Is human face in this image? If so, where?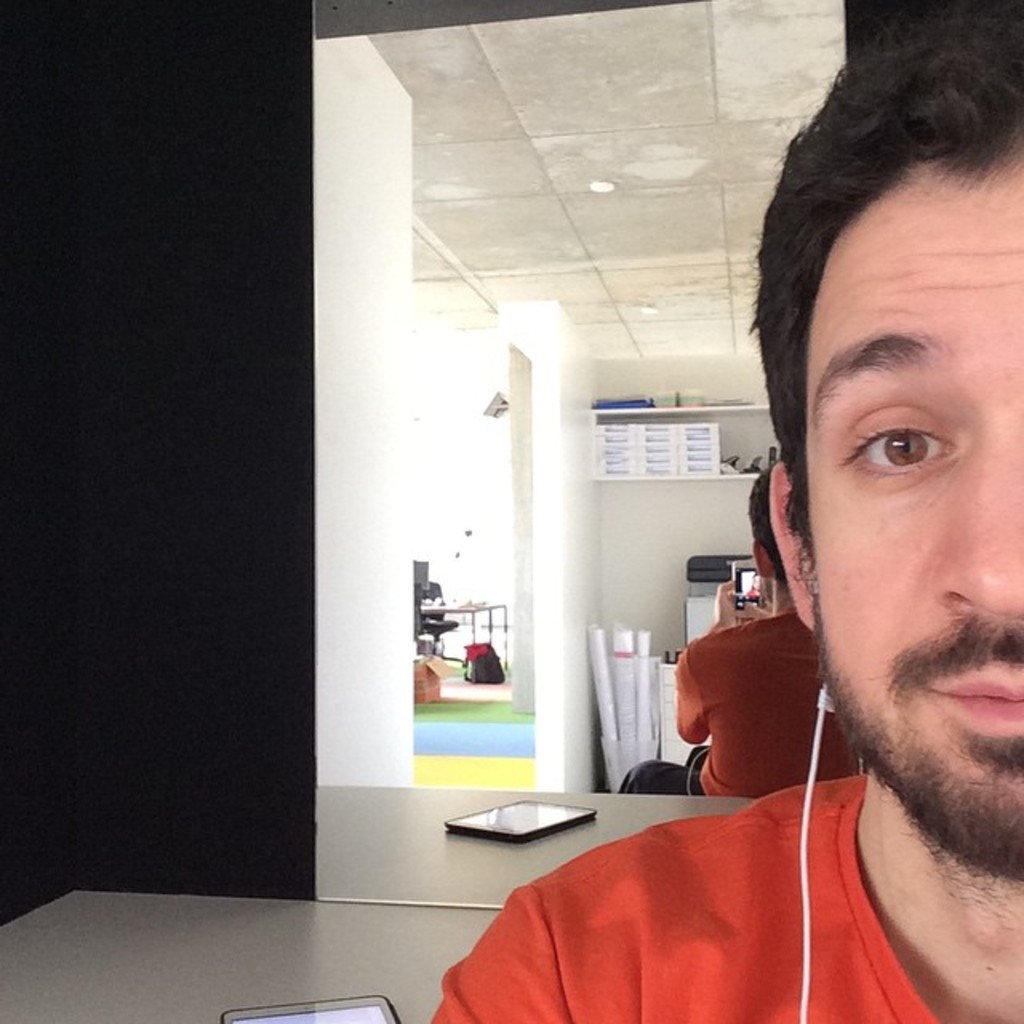
Yes, at 819:163:1022:875.
